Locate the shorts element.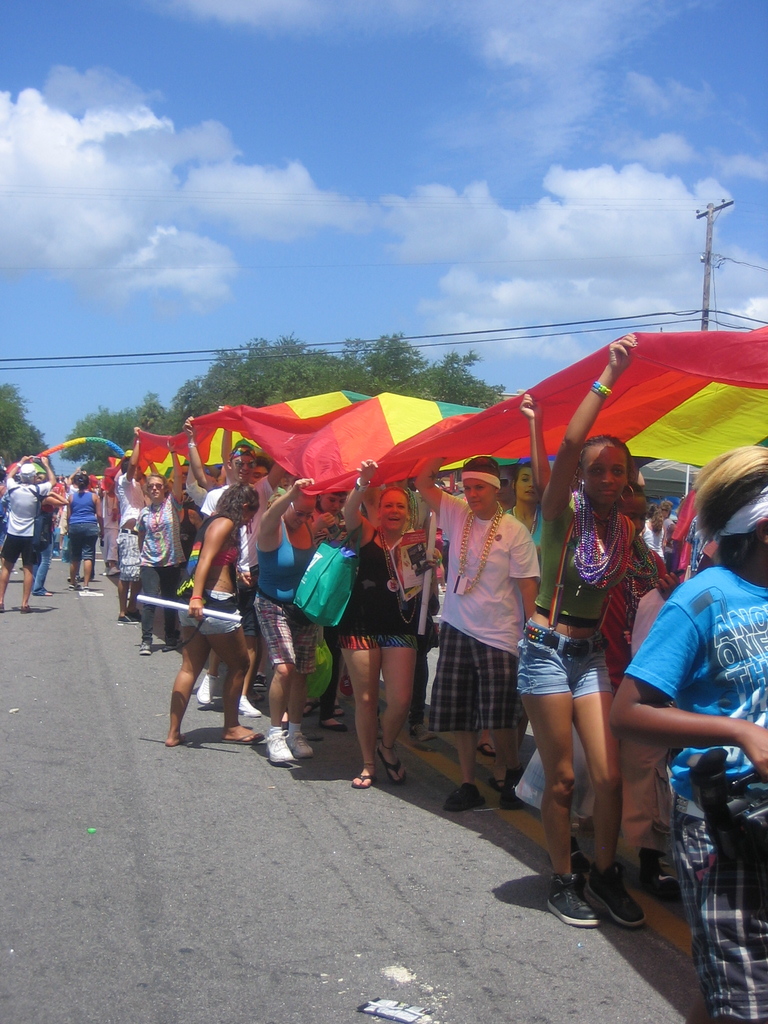
Element bbox: [left=528, top=639, right=628, bottom=716].
